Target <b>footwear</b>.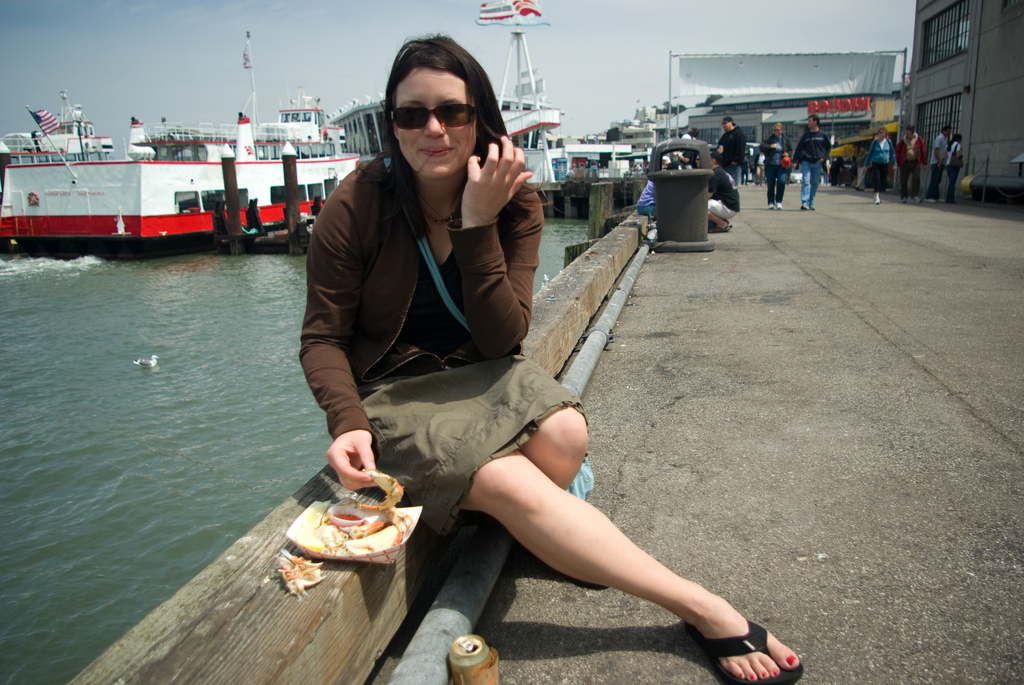
Target region: 943, 199, 951, 205.
